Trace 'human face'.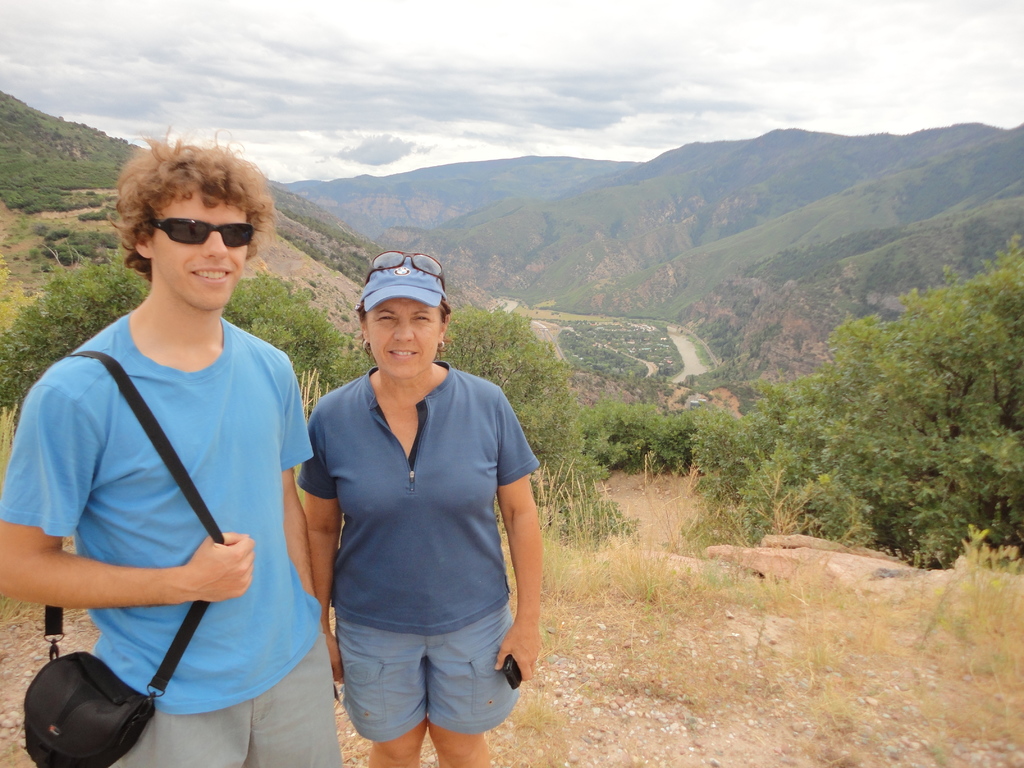
Traced to rect(150, 195, 248, 311).
